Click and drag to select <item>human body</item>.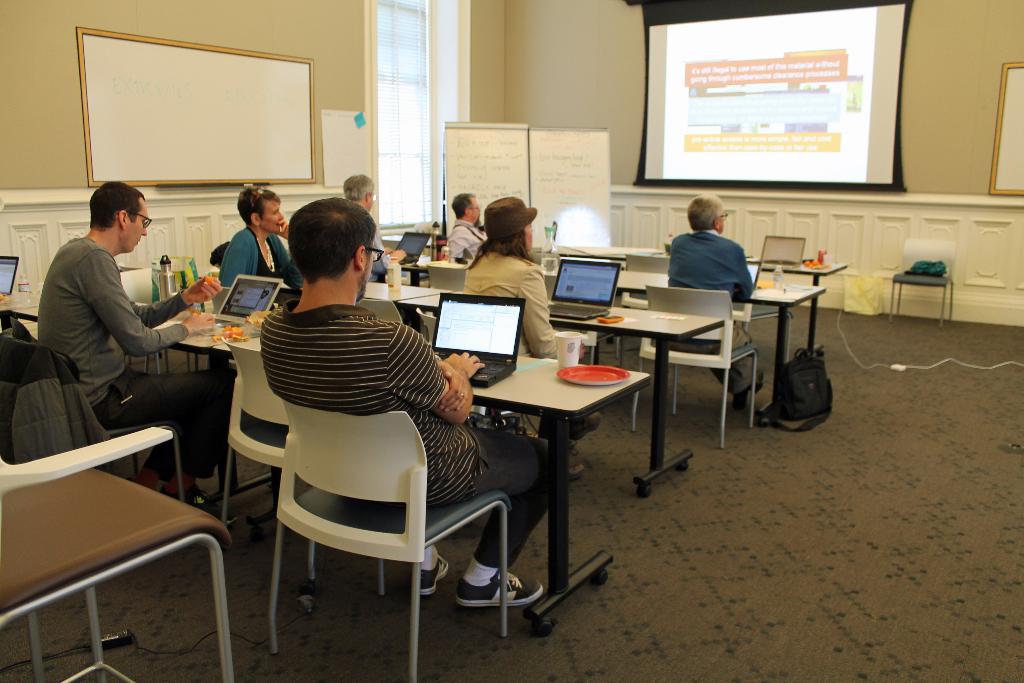
Selection: (left=666, top=193, right=762, bottom=402).
